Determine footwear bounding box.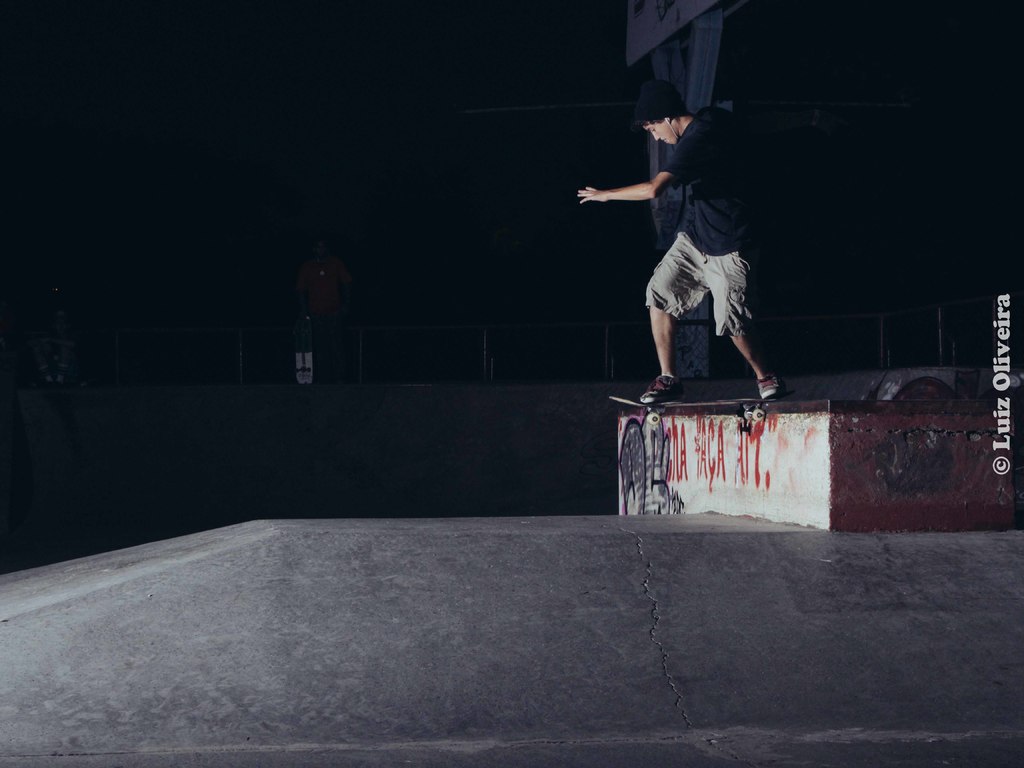
Determined: <box>753,372,782,401</box>.
